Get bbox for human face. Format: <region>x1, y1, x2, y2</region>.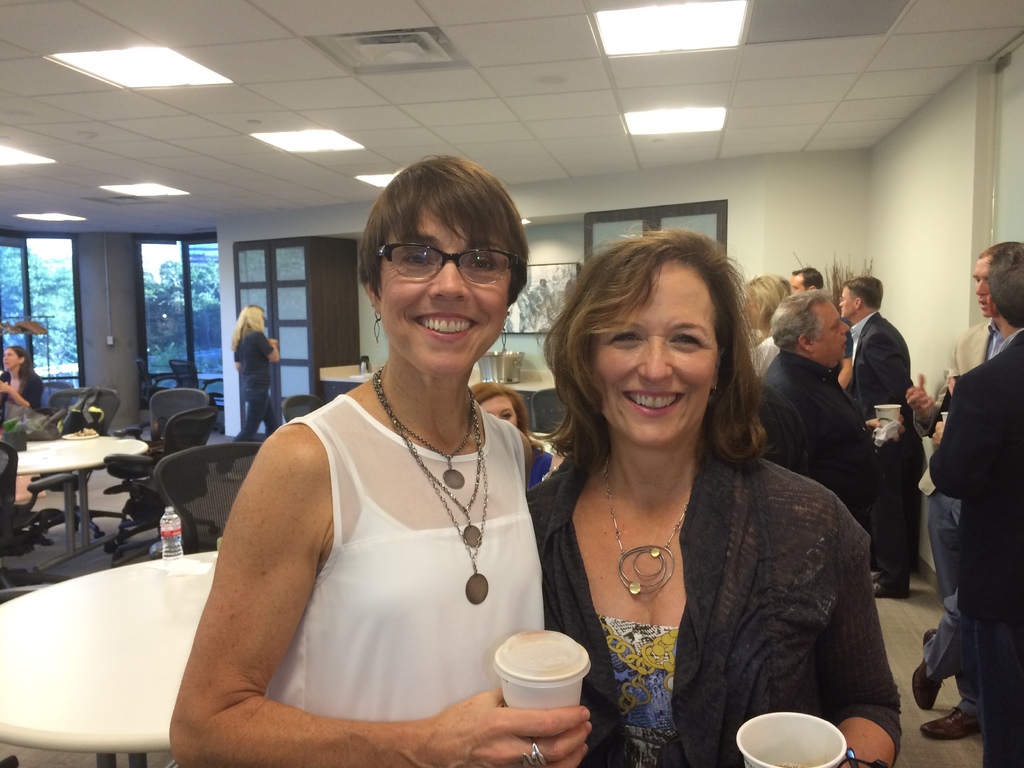
<region>843, 281, 856, 319</region>.
